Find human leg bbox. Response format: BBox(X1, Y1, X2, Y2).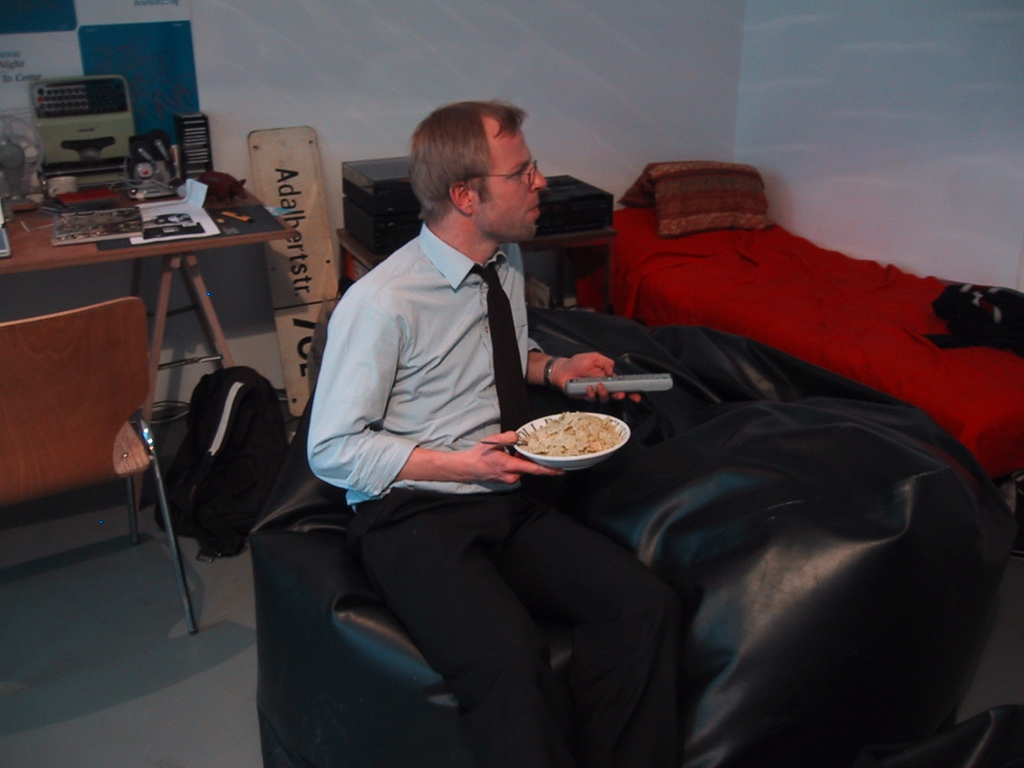
BBox(342, 520, 548, 765).
